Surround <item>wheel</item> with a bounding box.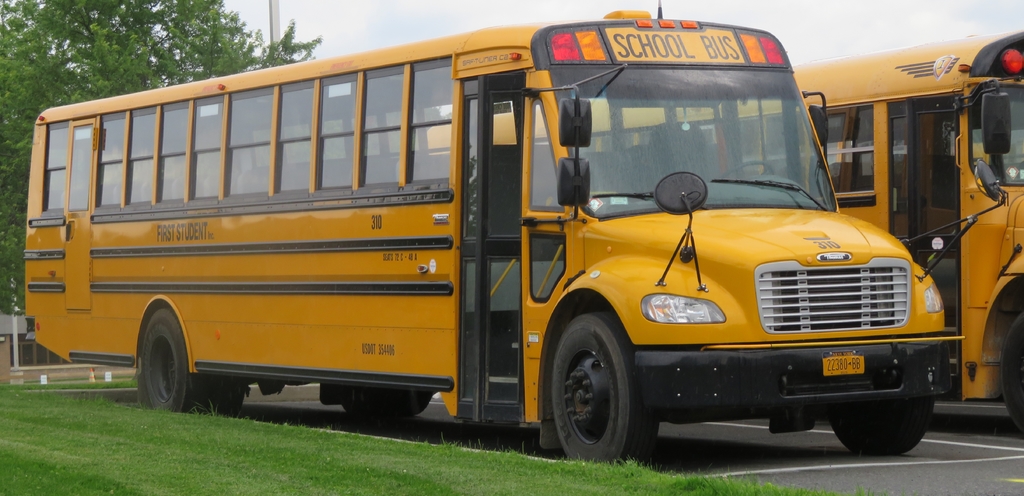
box=[721, 162, 773, 178].
